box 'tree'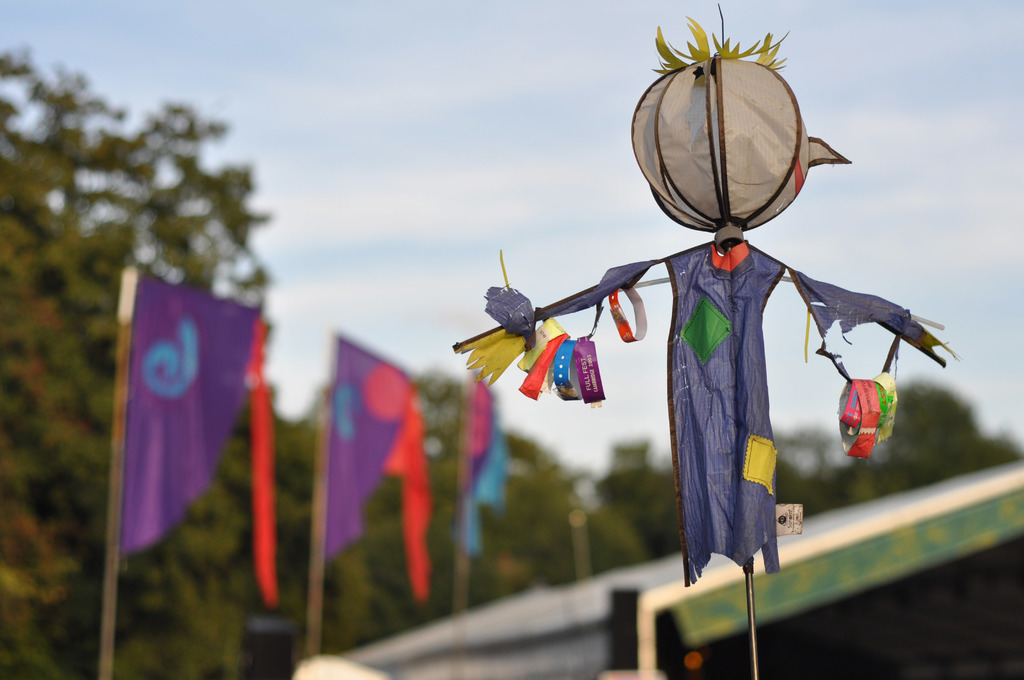
0:42:276:679
